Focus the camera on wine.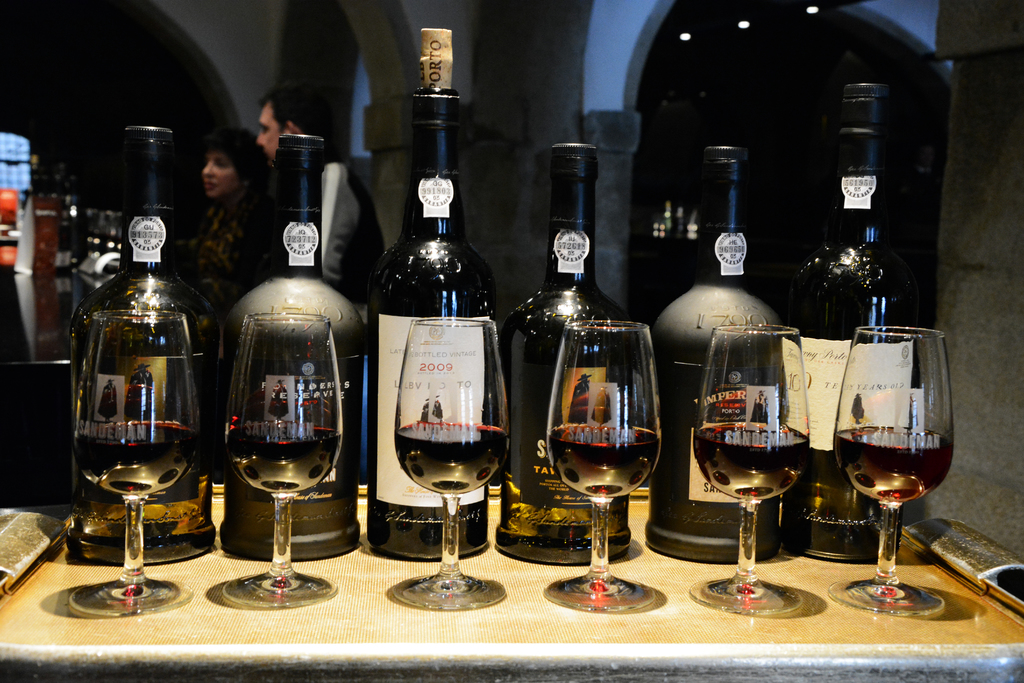
Focus region: rect(502, 142, 633, 570).
